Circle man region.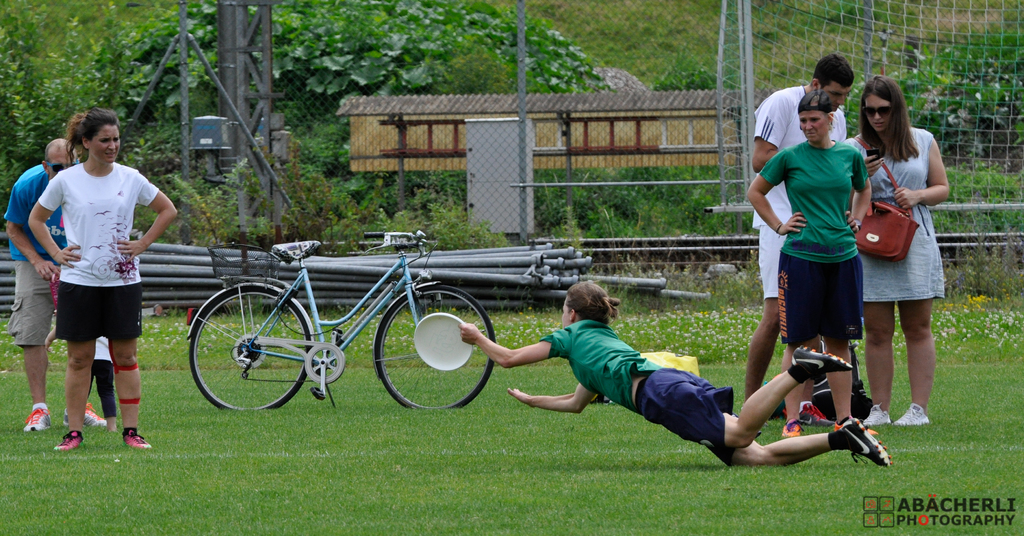
Region: [x1=1, y1=138, x2=81, y2=430].
